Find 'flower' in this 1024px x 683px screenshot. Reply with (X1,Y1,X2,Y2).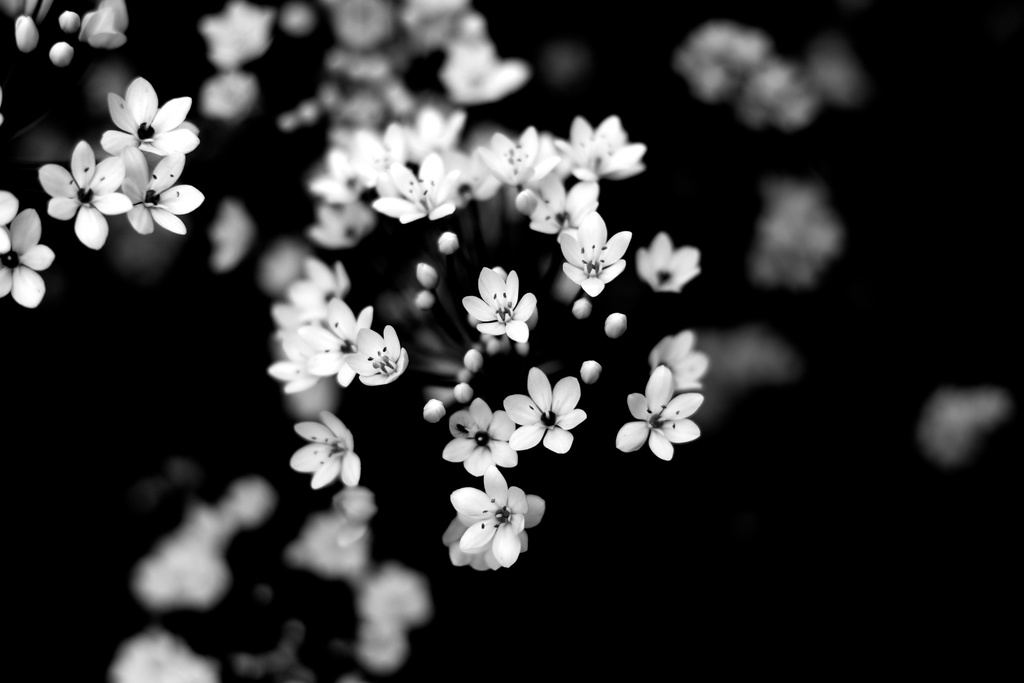
(442,464,536,570).
